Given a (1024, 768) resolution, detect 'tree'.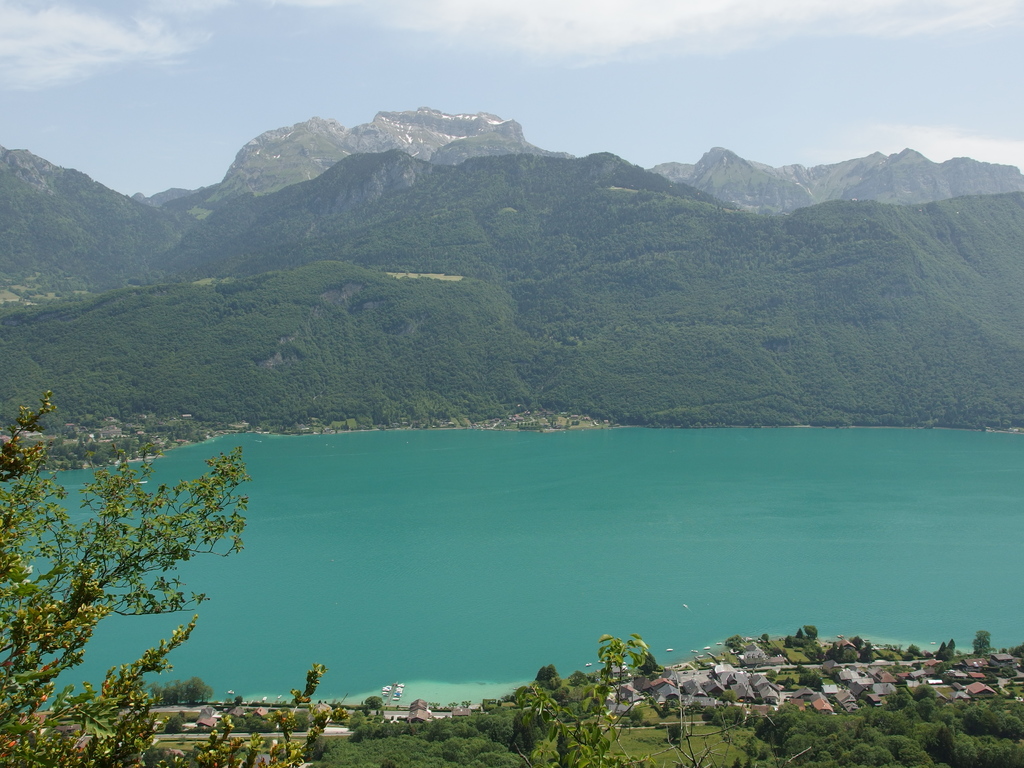
[30, 388, 264, 728].
